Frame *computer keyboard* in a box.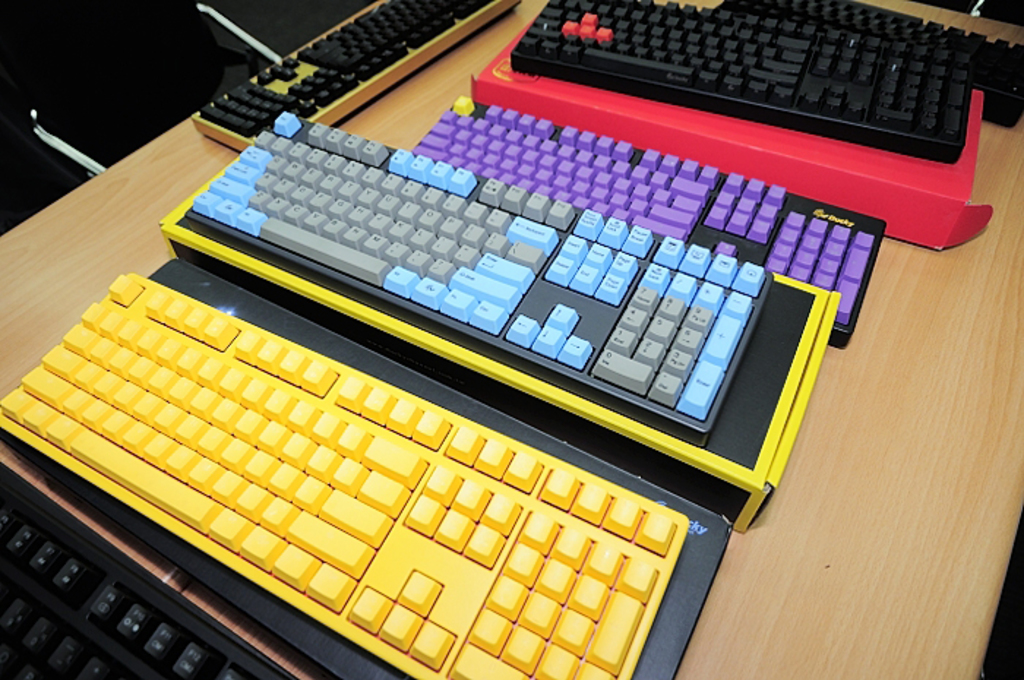
box(712, 0, 1023, 129).
